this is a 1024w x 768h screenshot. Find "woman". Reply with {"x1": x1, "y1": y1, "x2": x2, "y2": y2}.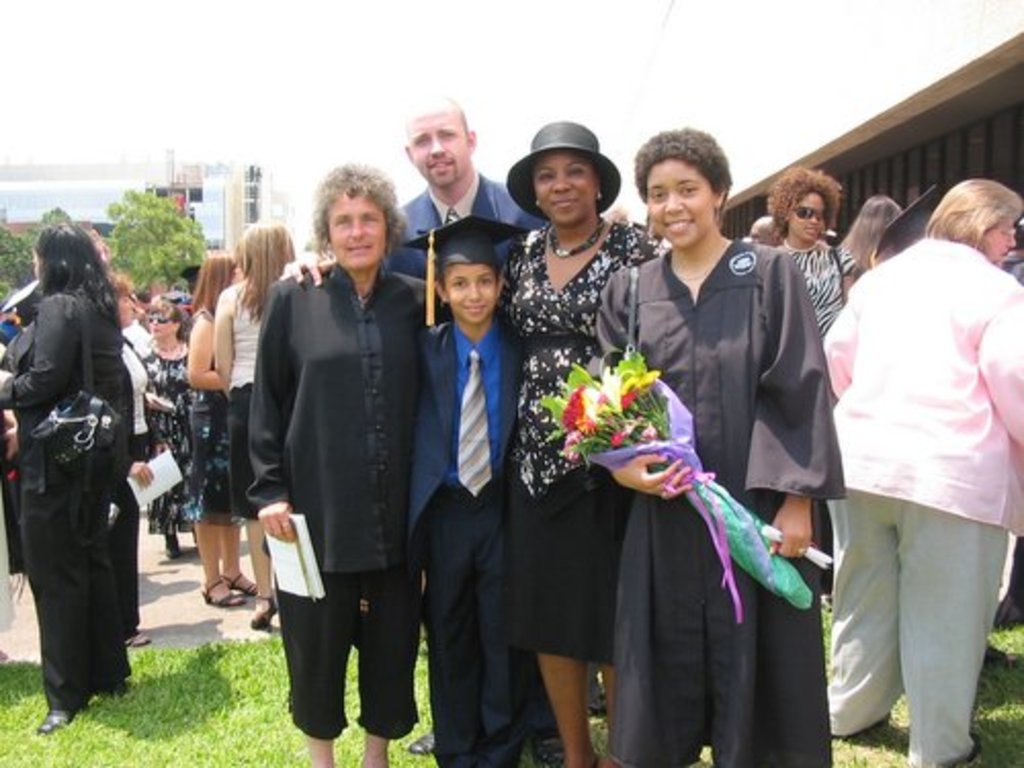
{"x1": 215, "y1": 215, "x2": 299, "y2": 629}.
